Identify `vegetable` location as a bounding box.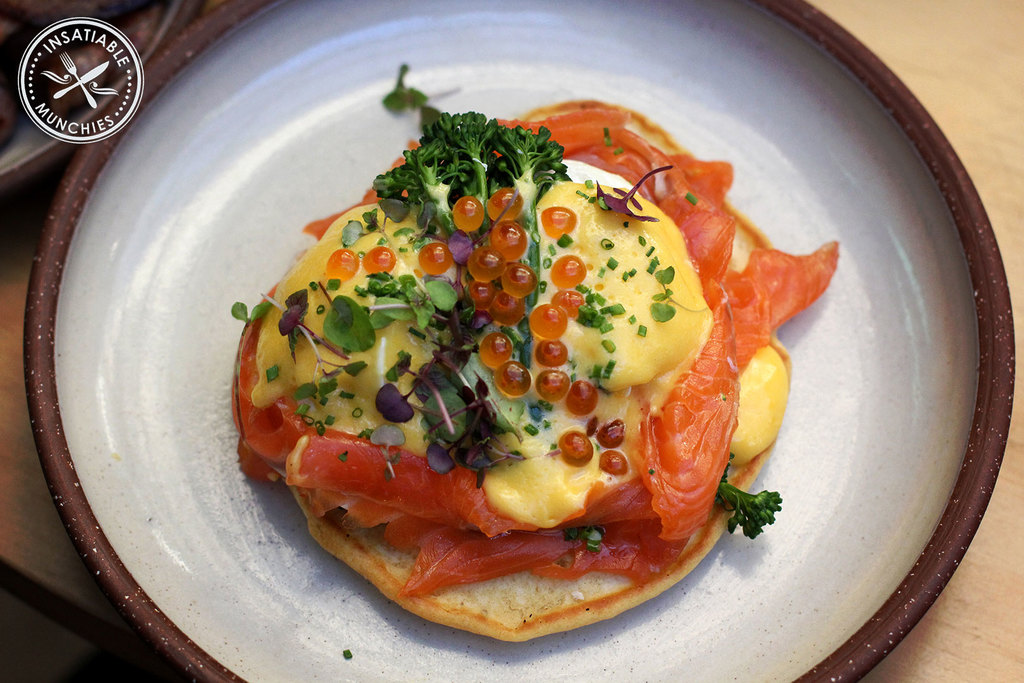
240 88 822 604.
